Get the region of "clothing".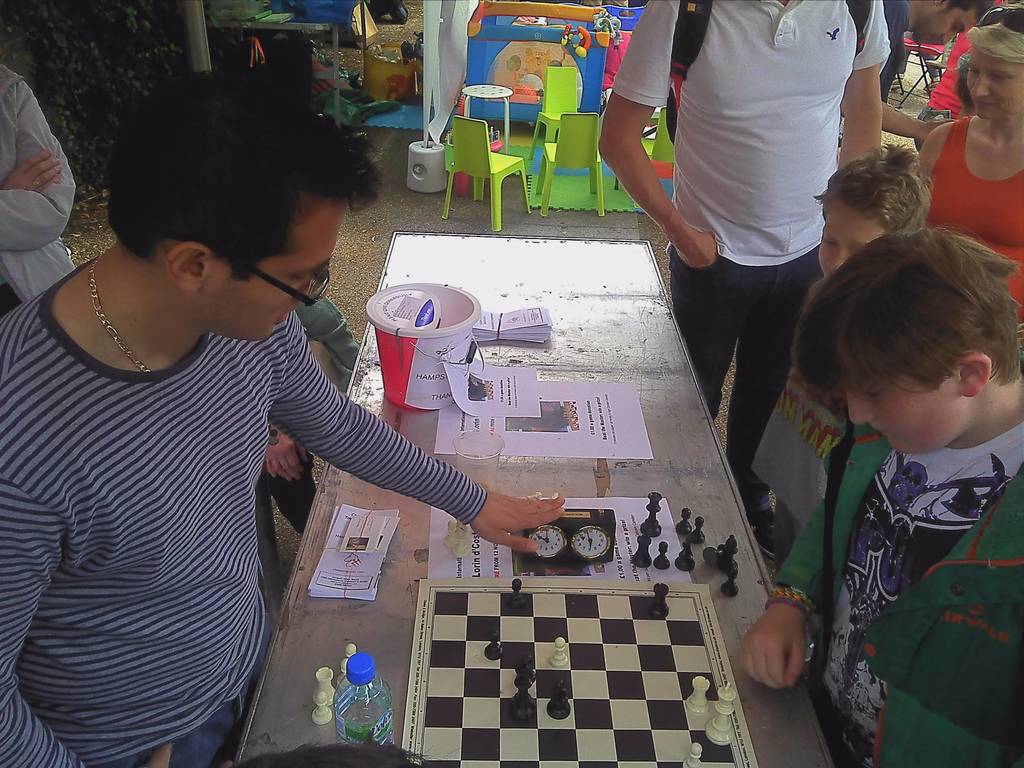
{"x1": 604, "y1": 0, "x2": 892, "y2": 492}.
